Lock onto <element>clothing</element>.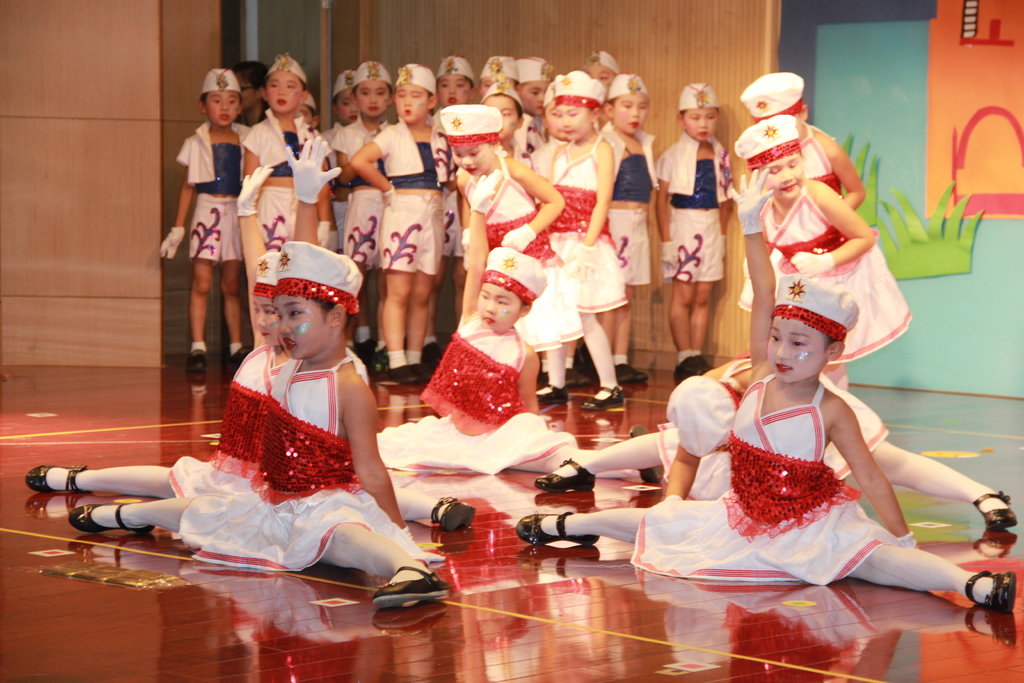
Locked: crop(658, 356, 755, 433).
